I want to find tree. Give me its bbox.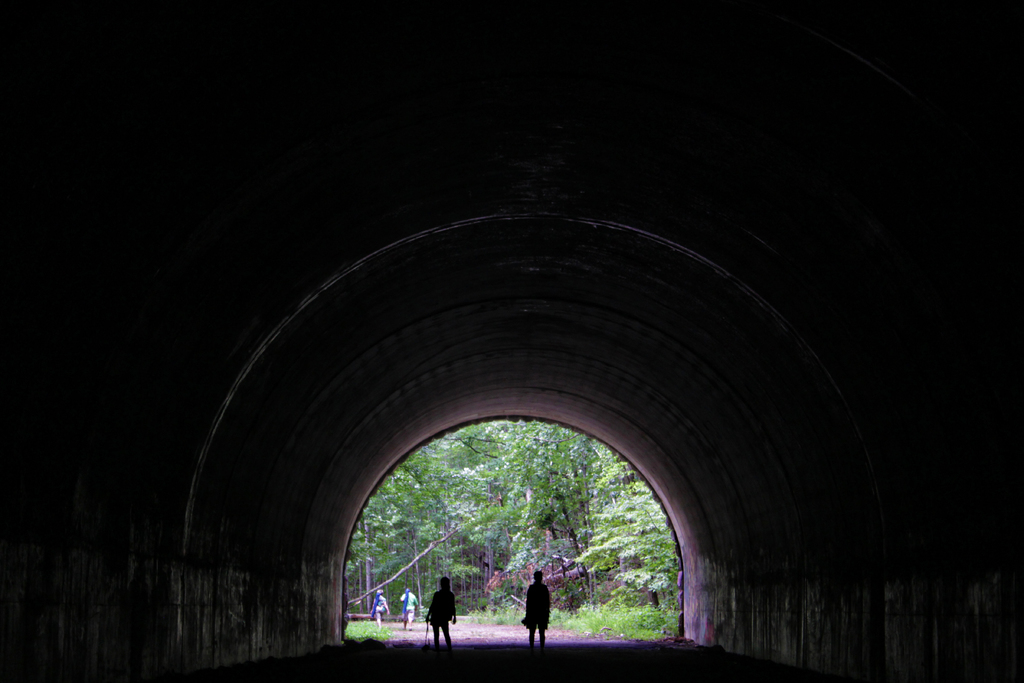
<region>495, 419, 680, 608</region>.
